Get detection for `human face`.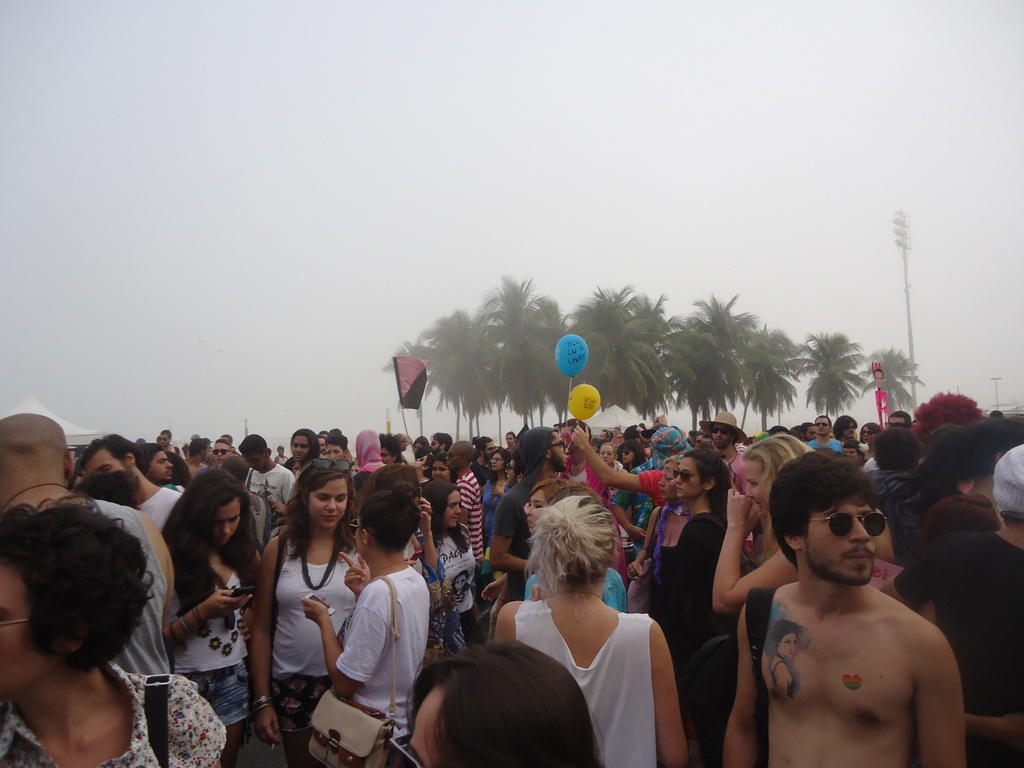
Detection: Rect(810, 417, 831, 434).
